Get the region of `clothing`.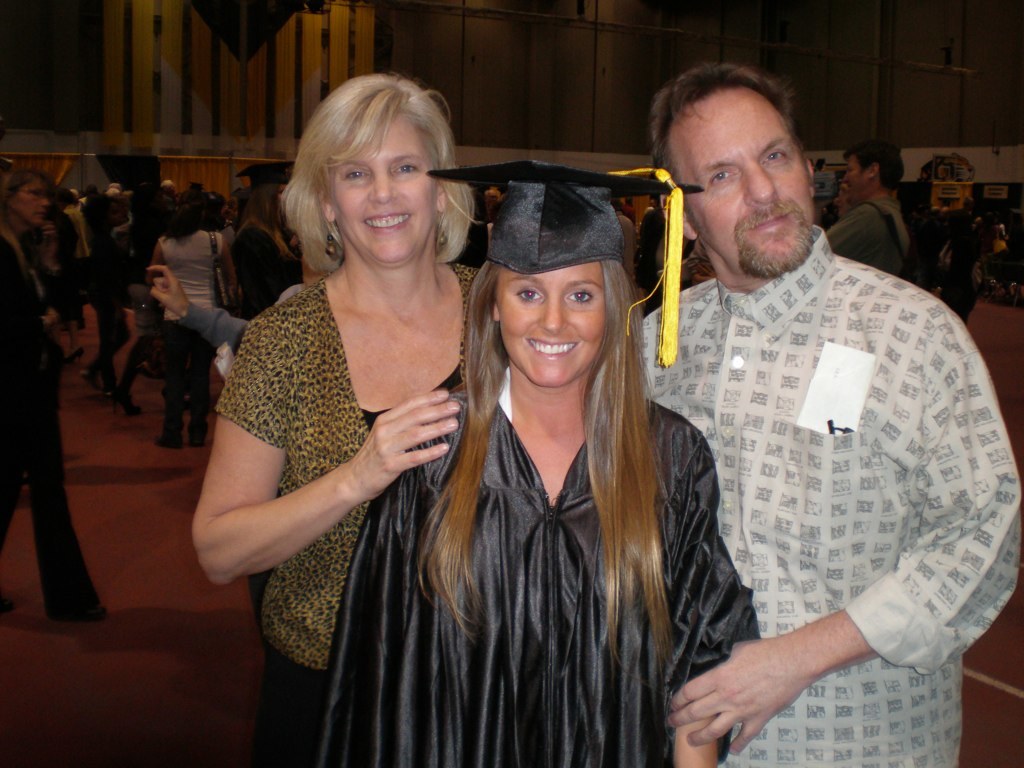
[819,194,920,284].
